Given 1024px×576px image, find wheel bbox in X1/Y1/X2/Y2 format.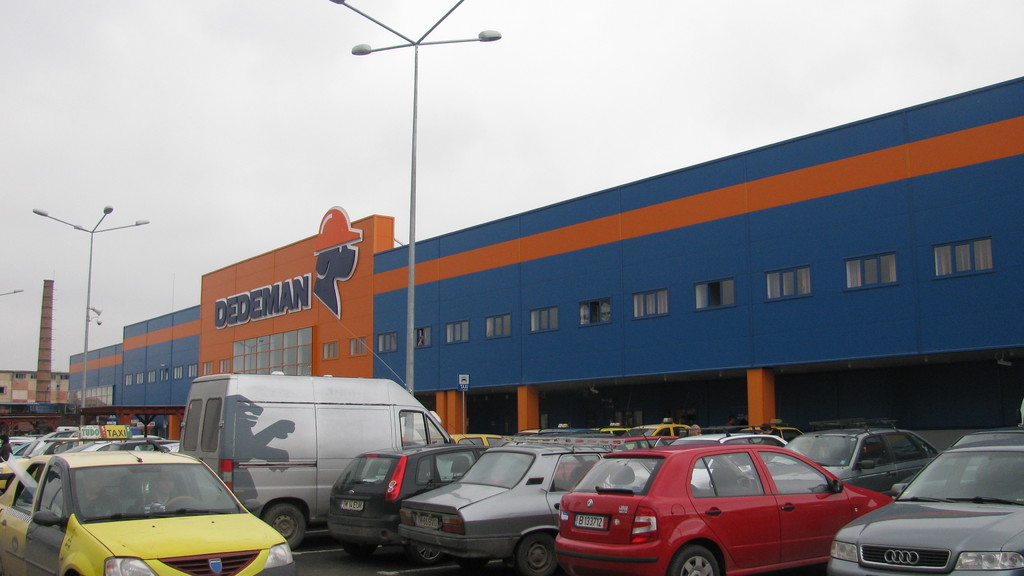
406/543/440/565.
